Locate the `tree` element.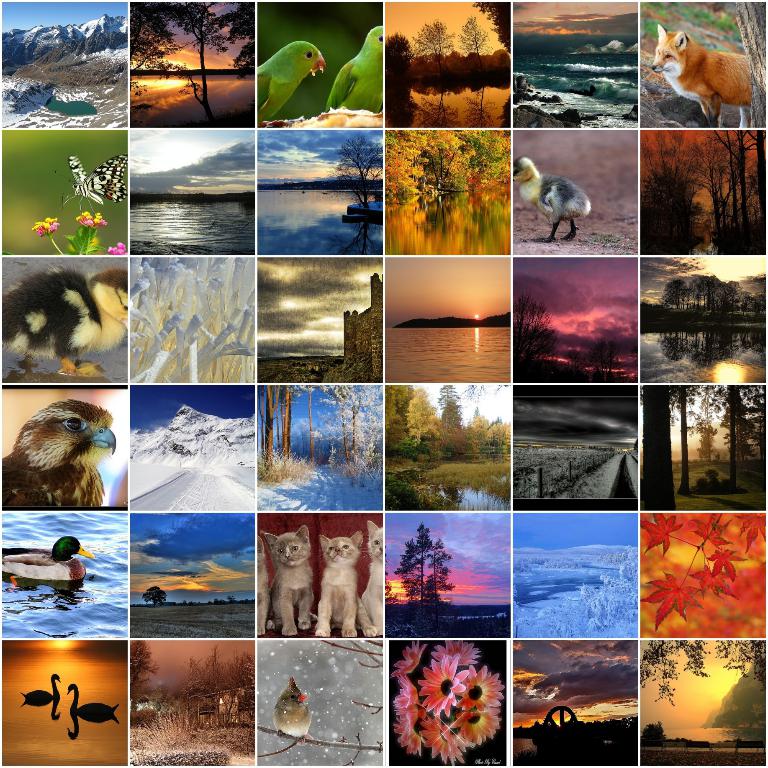
Element bbox: 639,639,767,709.
